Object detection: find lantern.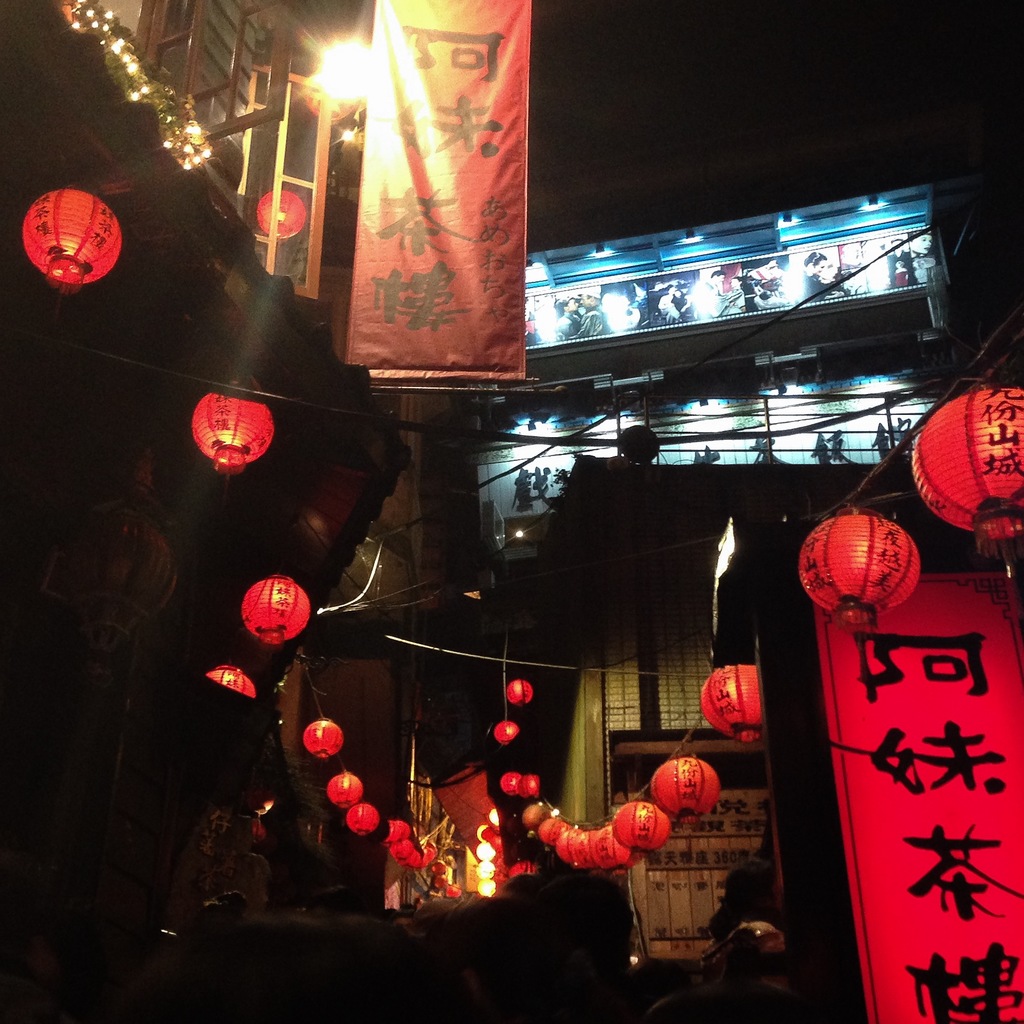
488/804/502/824.
